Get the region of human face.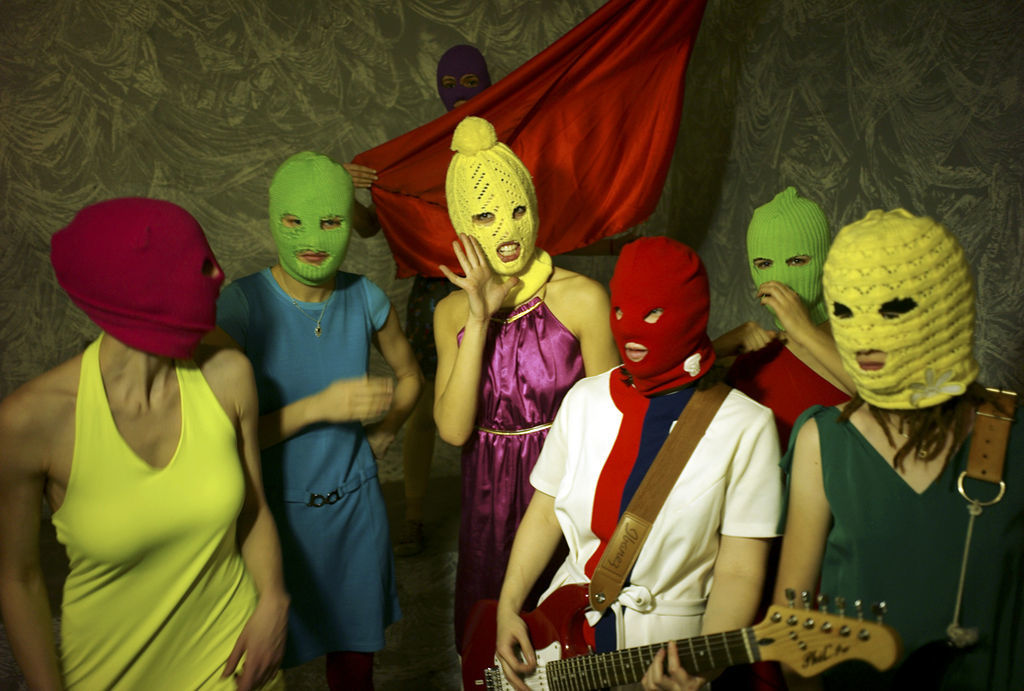
left=168, top=222, right=227, bottom=330.
